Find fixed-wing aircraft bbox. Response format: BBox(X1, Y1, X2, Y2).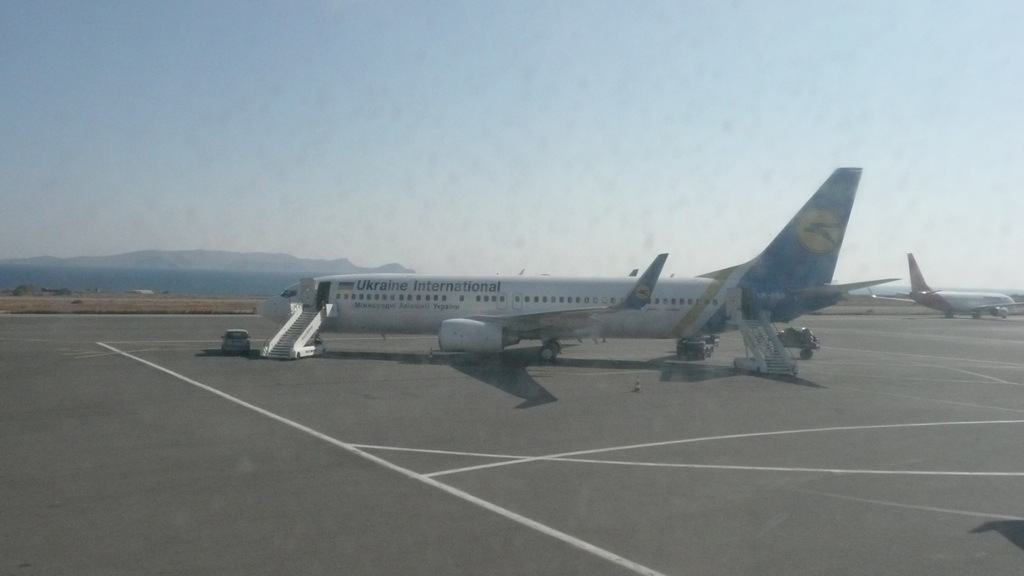
BBox(252, 166, 904, 359).
